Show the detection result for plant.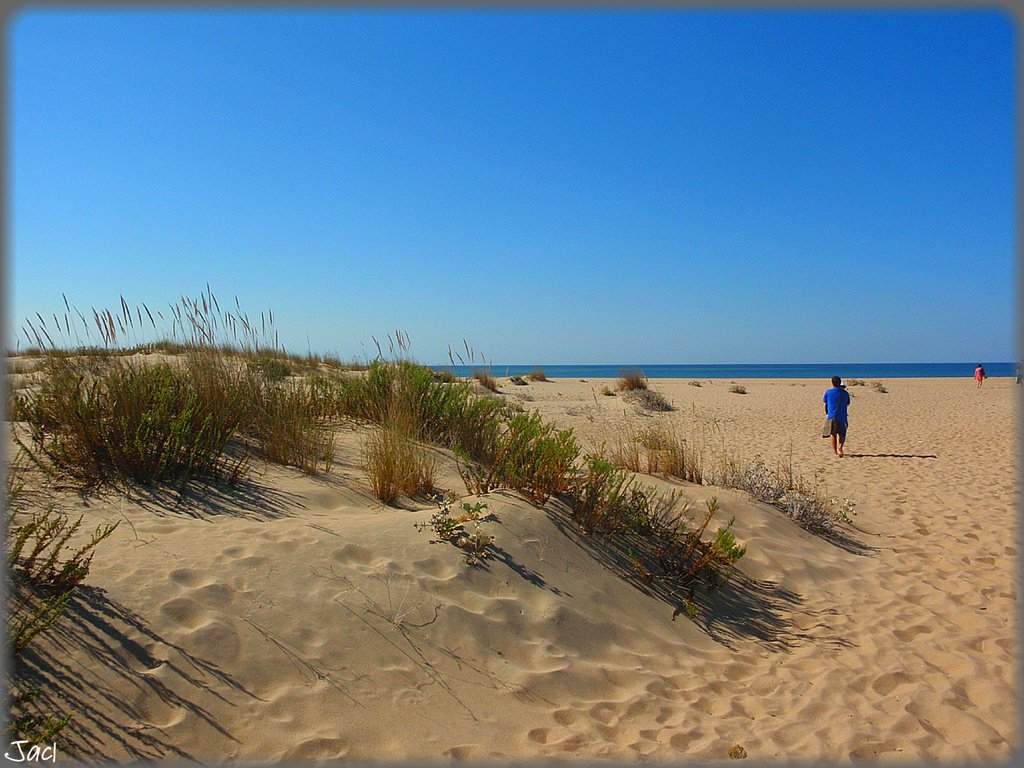
<box>616,365,653,391</box>.
